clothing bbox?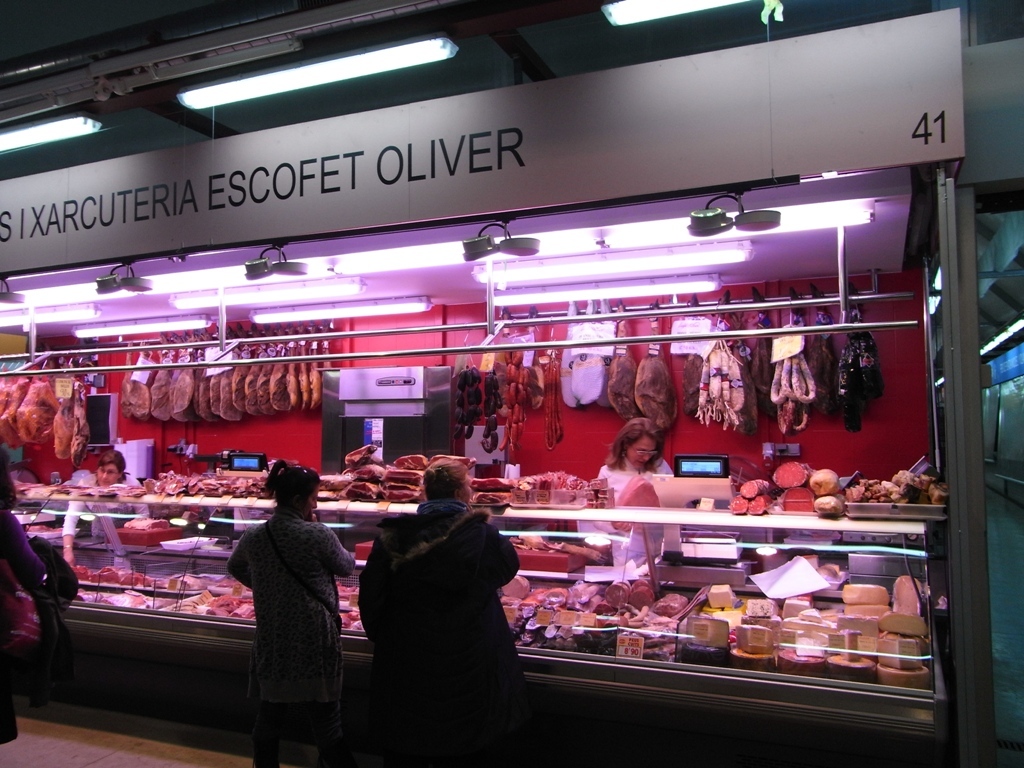
[left=352, top=497, right=515, bottom=767]
